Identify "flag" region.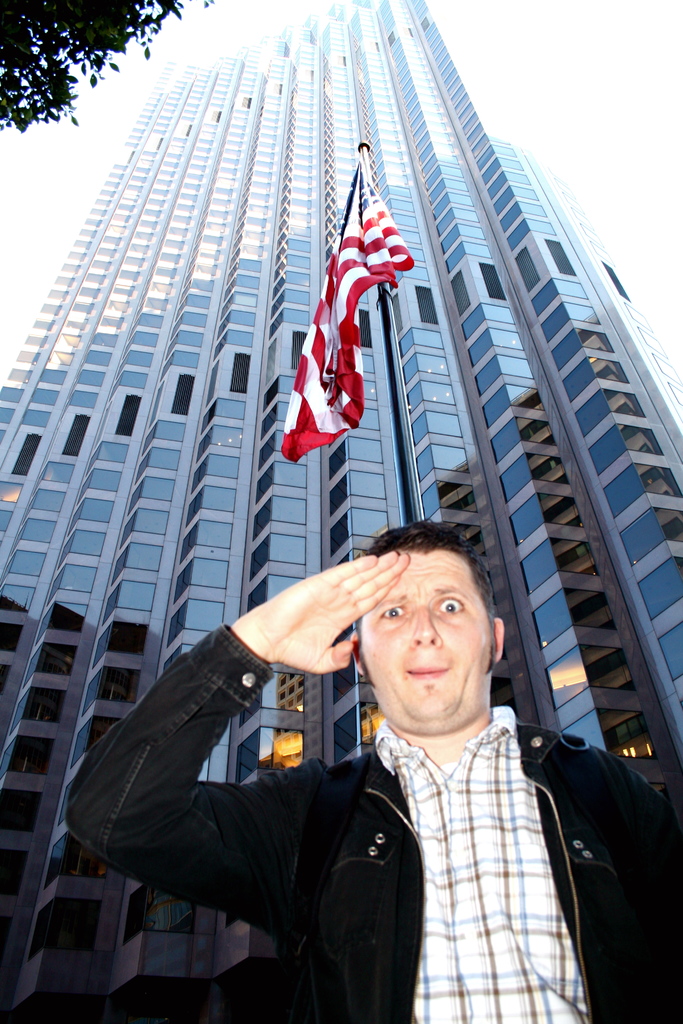
Region: rect(290, 159, 402, 481).
